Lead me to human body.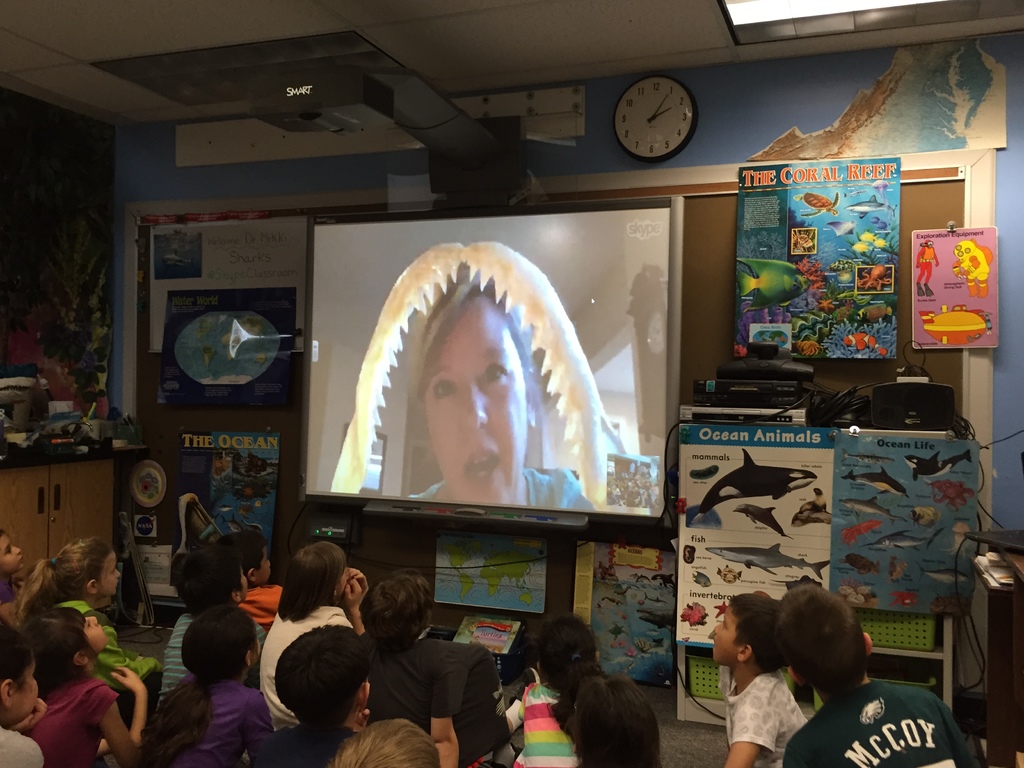
Lead to 567, 672, 659, 765.
